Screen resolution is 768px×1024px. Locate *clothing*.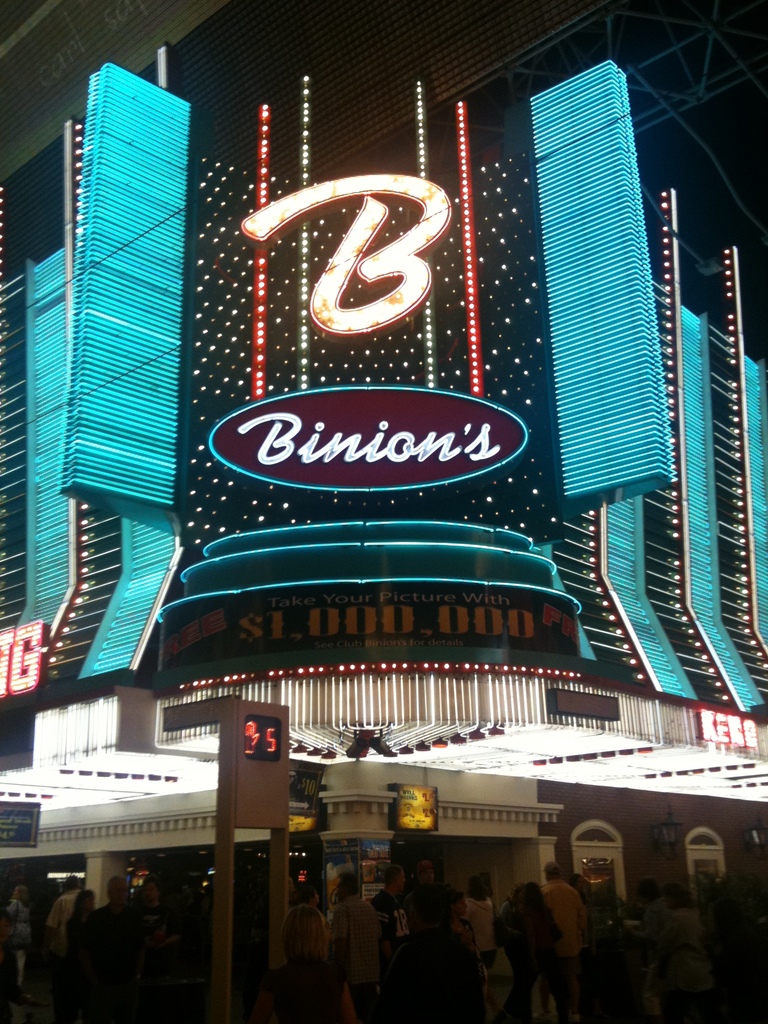
select_region(86, 899, 137, 997).
